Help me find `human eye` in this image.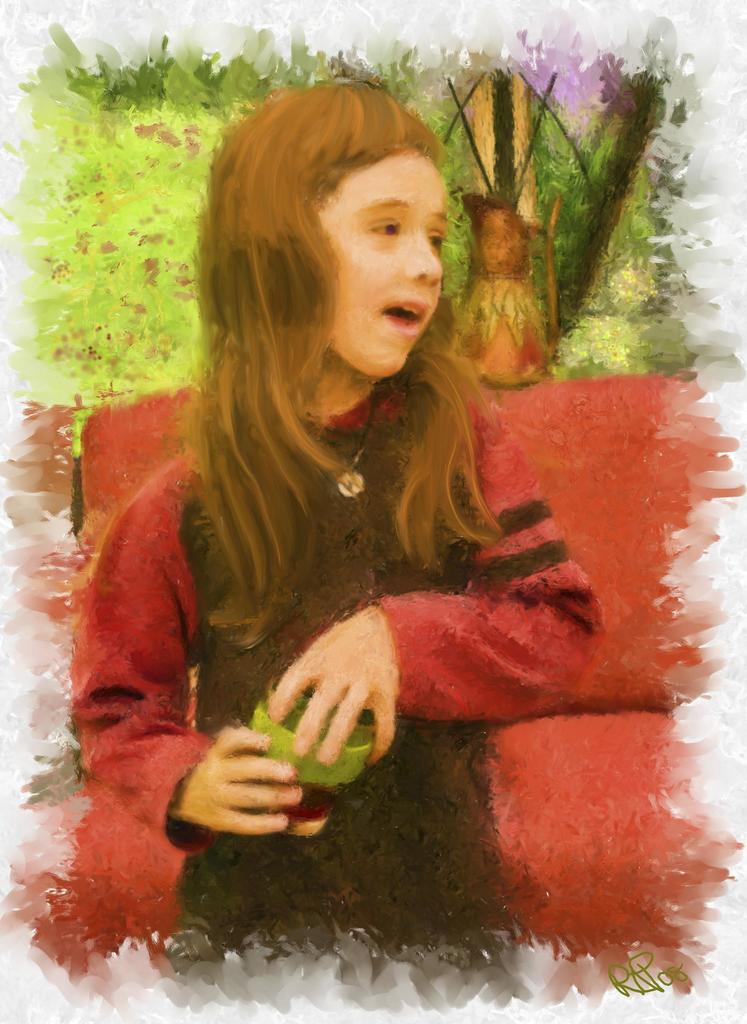
Found it: x1=424, y1=232, x2=441, y2=252.
